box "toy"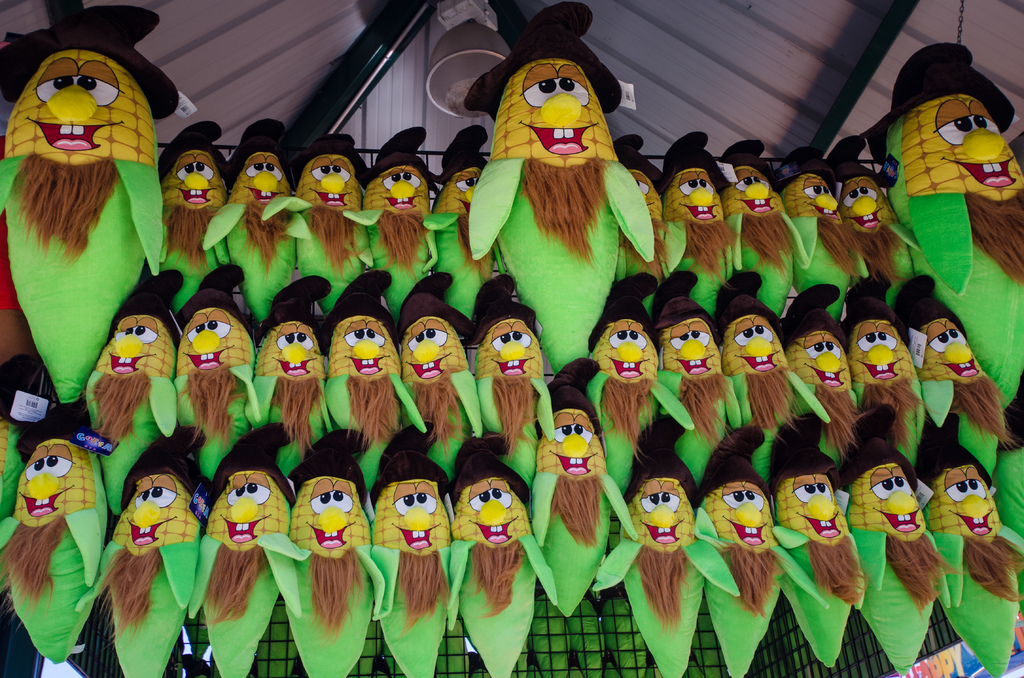
locate(0, 3, 184, 407)
